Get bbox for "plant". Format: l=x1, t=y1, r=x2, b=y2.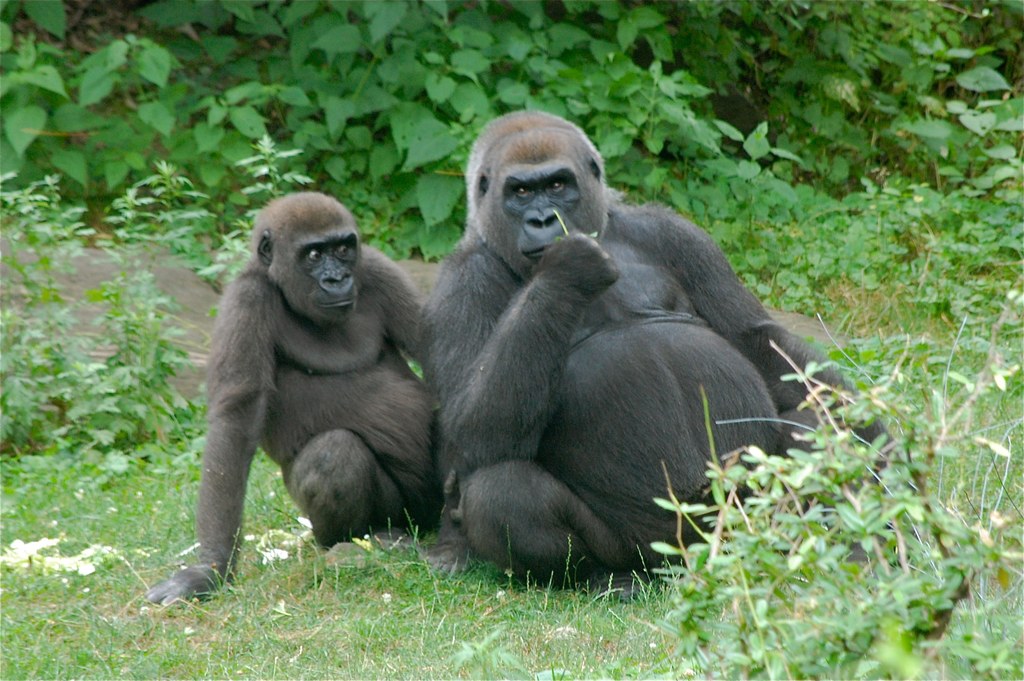
l=795, t=143, r=1016, b=671.
